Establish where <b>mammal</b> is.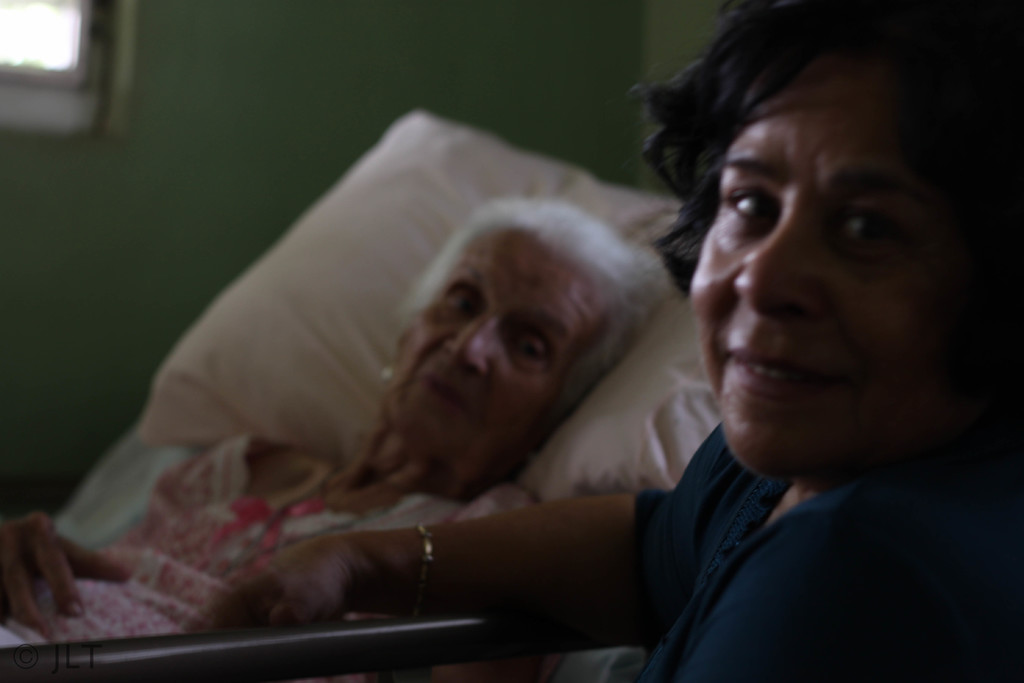
Established at (0, 194, 671, 649).
